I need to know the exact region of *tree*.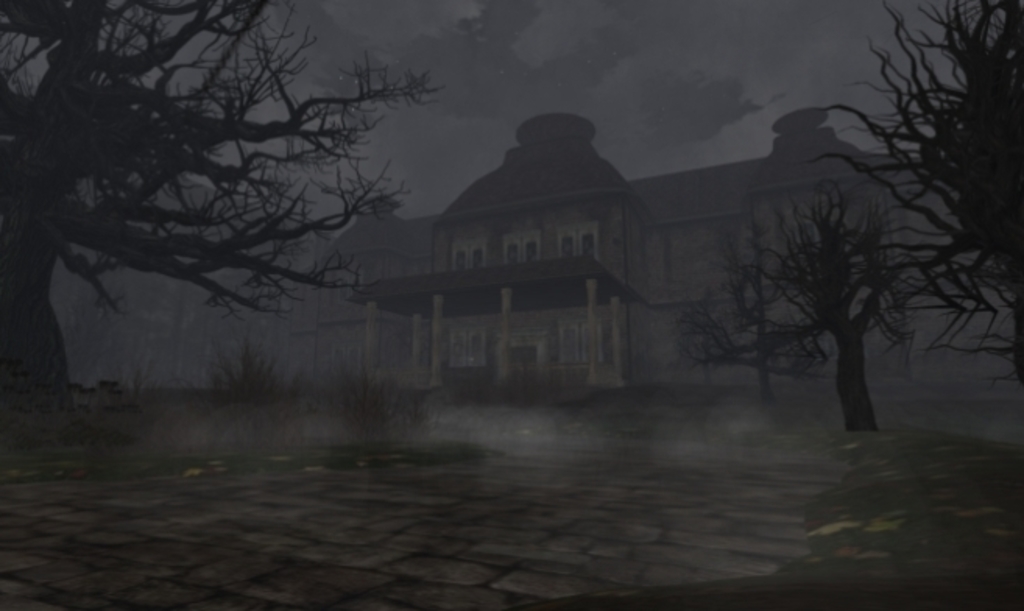
Region: rect(817, 0, 1022, 363).
